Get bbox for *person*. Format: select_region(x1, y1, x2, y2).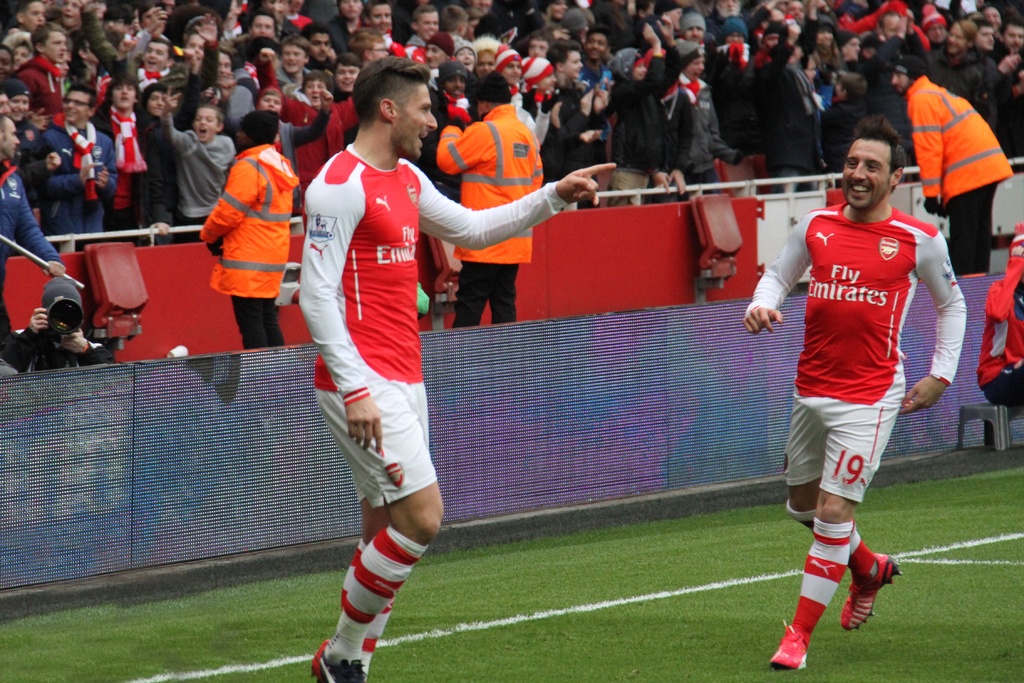
select_region(198, 109, 304, 354).
